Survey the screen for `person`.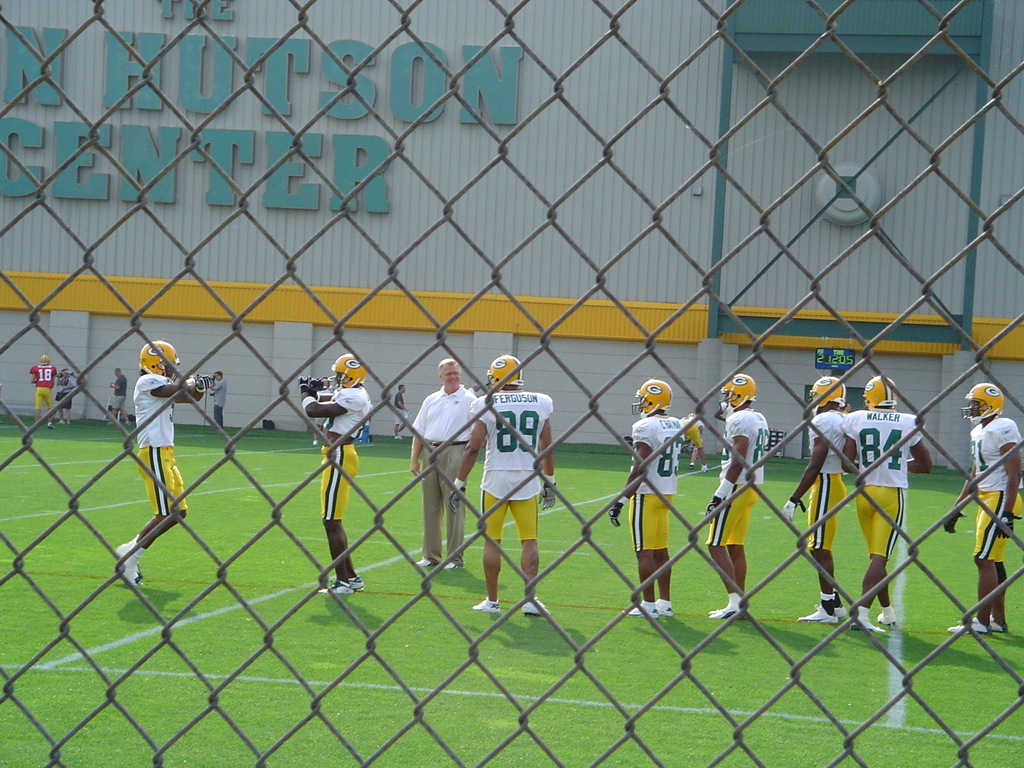
Survey found: <bbox>108, 367, 126, 426</bbox>.
